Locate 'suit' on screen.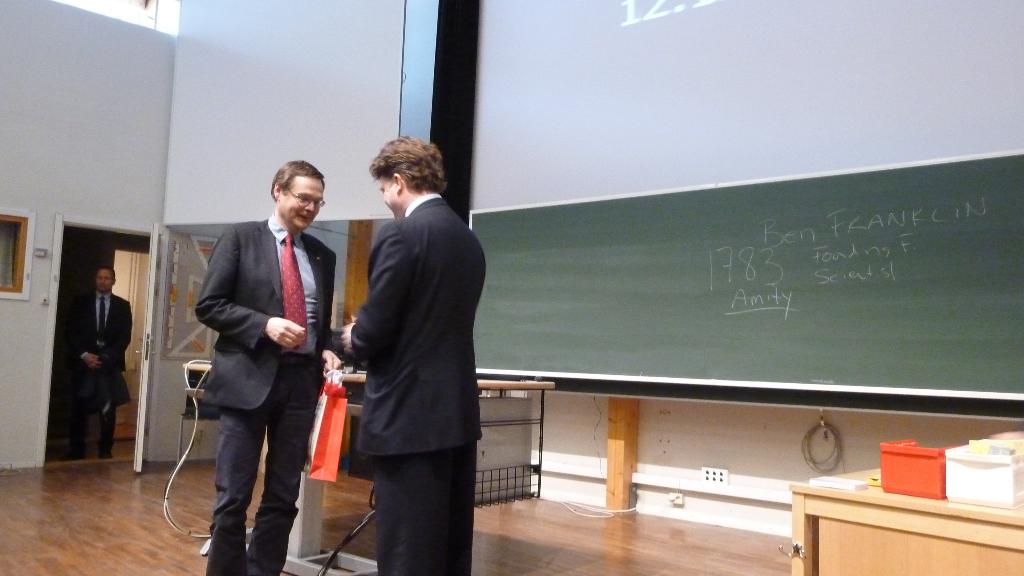
On screen at pyautogui.locateOnScreen(190, 216, 339, 575).
